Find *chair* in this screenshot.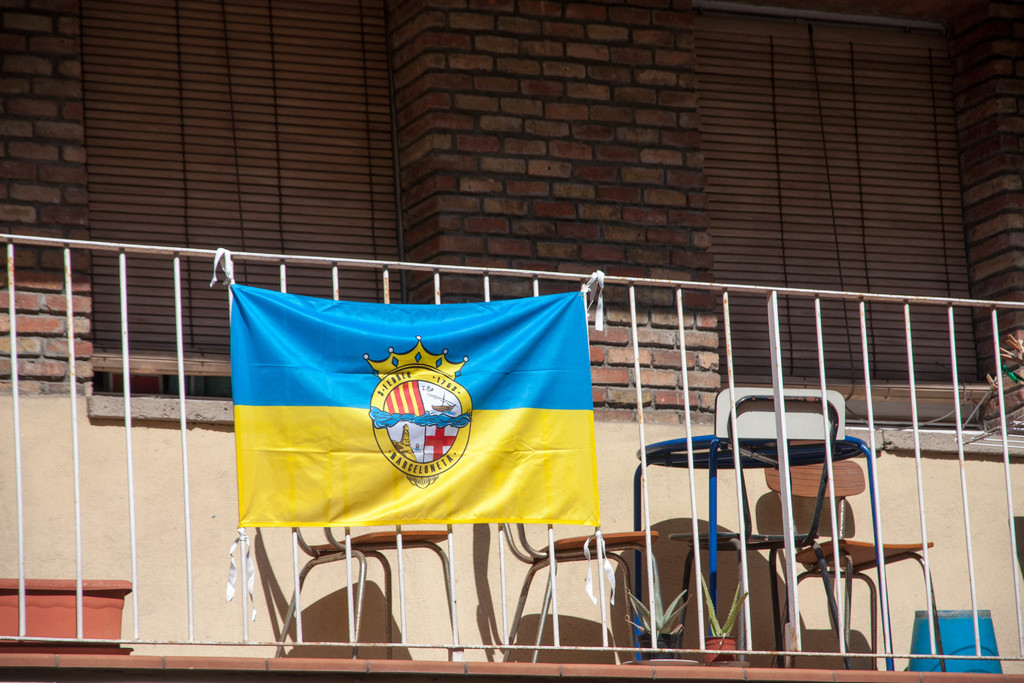
The bounding box for *chair* is rect(273, 520, 464, 659).
